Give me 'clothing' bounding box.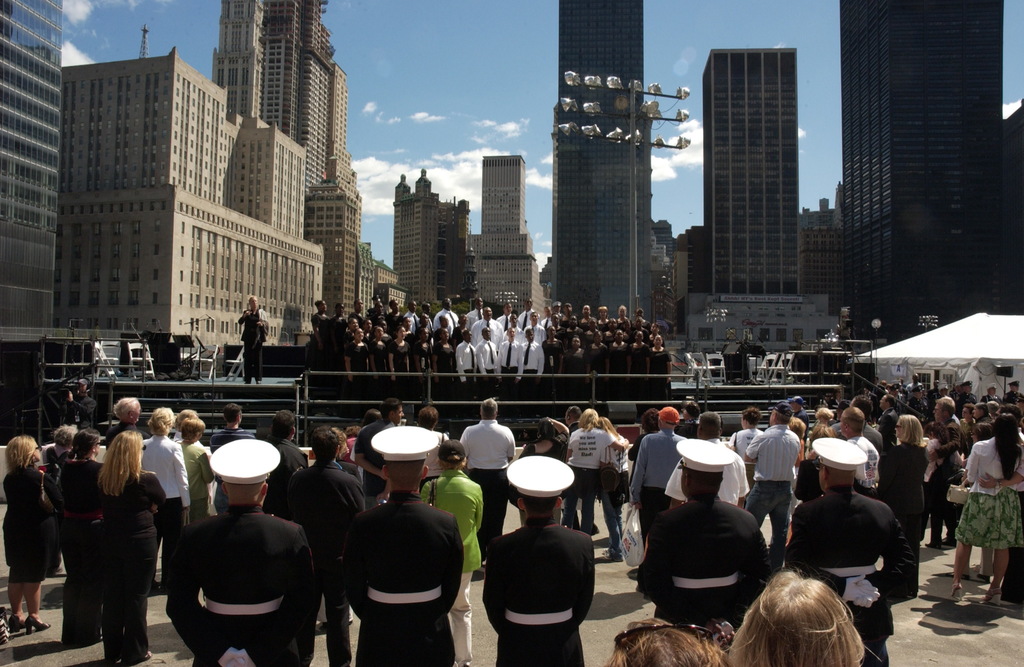
box(481, 342, 499, 389).
